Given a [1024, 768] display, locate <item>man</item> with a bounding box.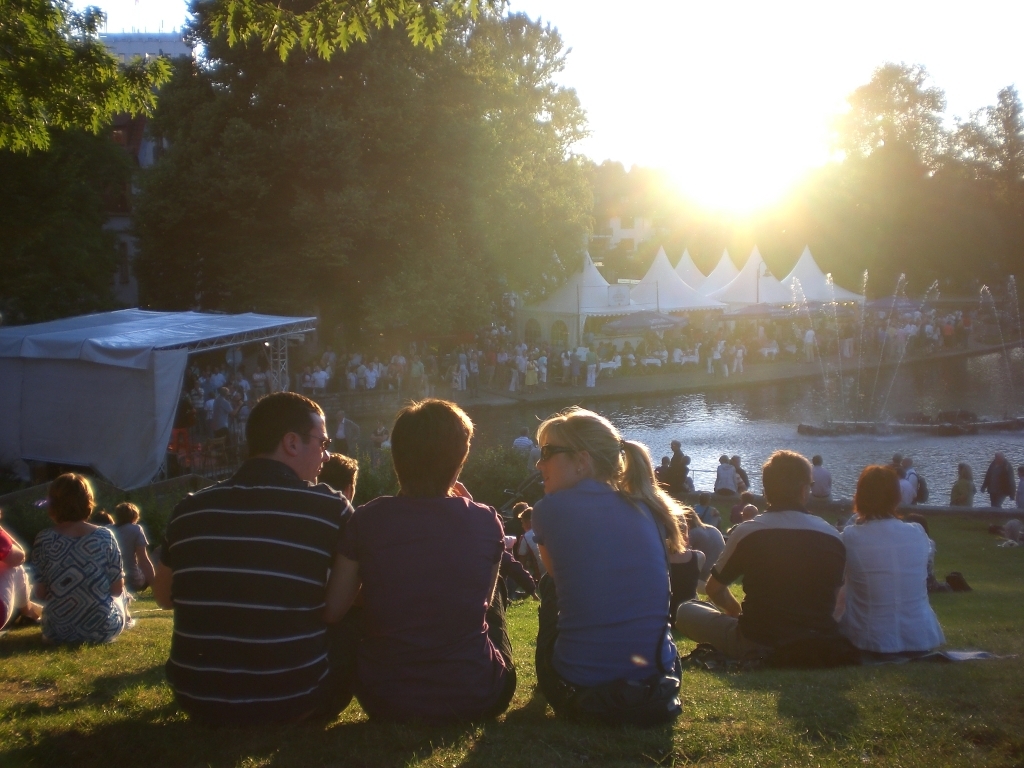
Located: select_region(310, 361, 331, 407).
